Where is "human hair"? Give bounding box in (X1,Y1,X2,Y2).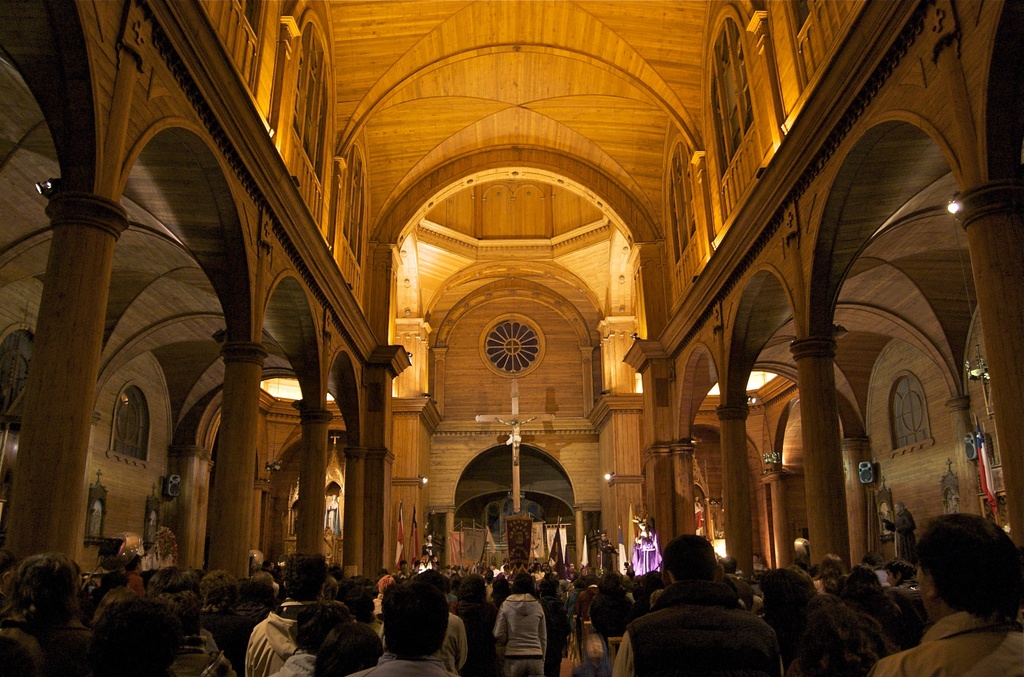
(573,577,584,589).
